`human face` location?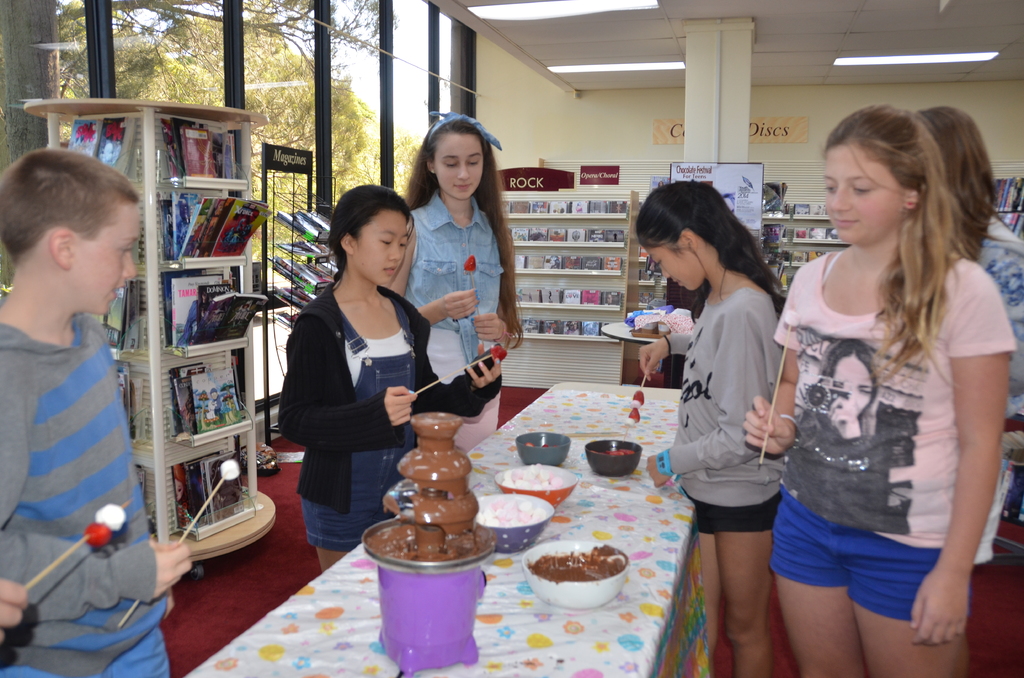
bbox=[645, 246, 708, 291]
